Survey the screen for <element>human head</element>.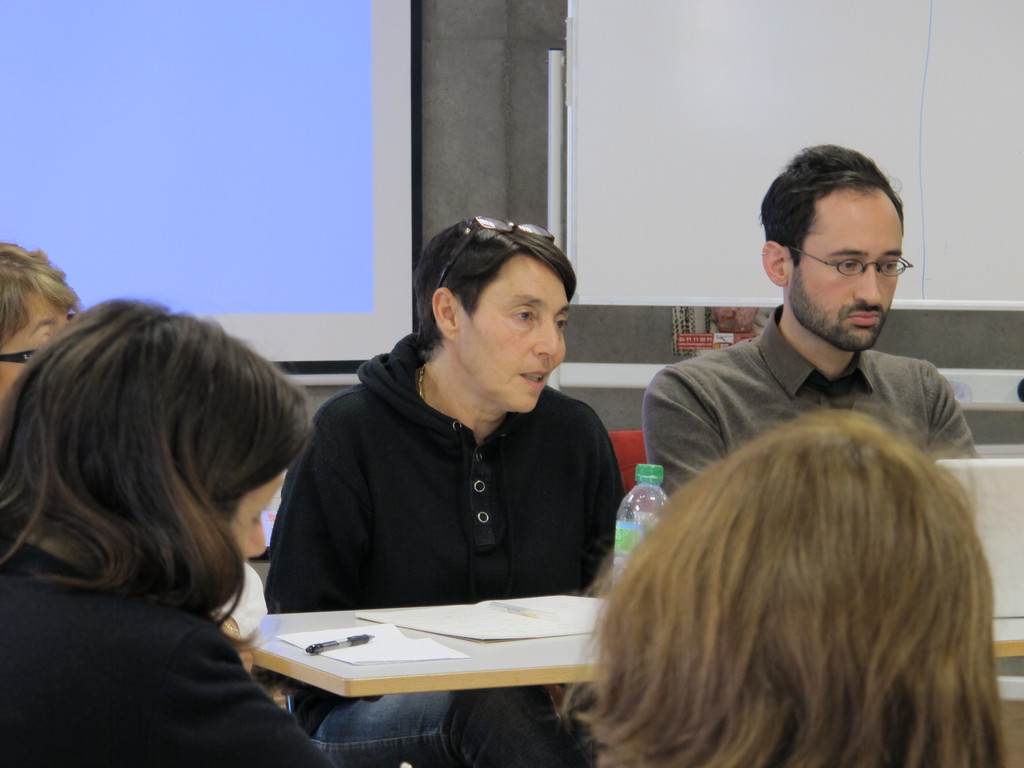
Survey found: box=[578, 408, 1011, 766].
